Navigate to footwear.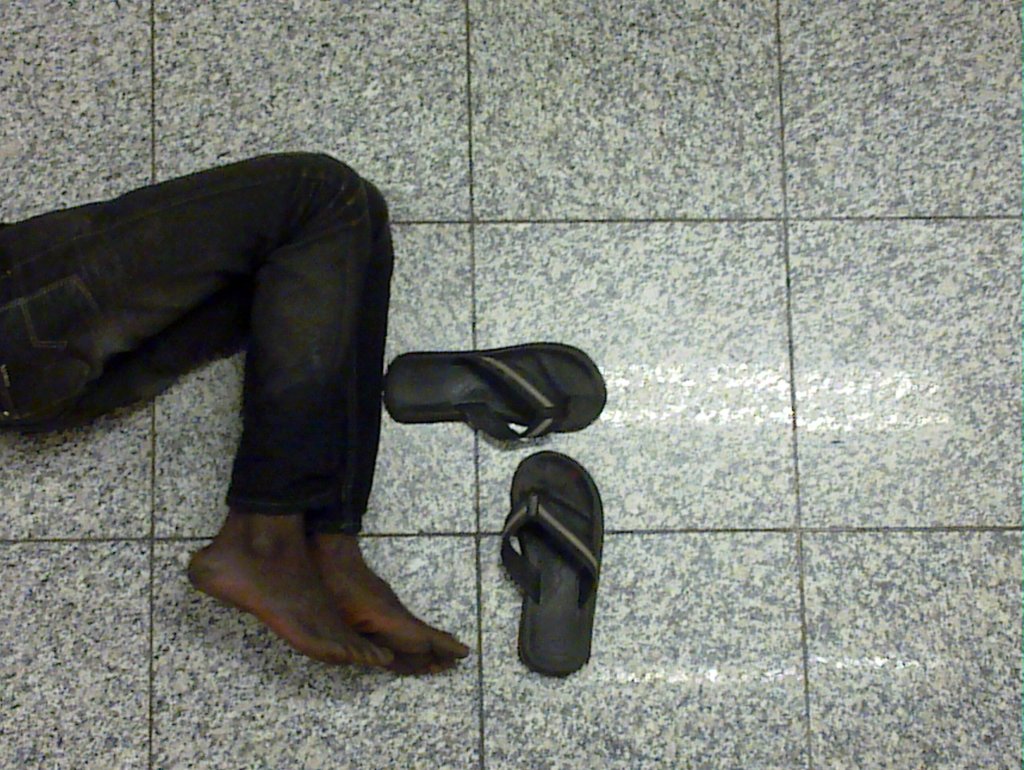
Navigation target: box=[384, 340, 611, 450].
